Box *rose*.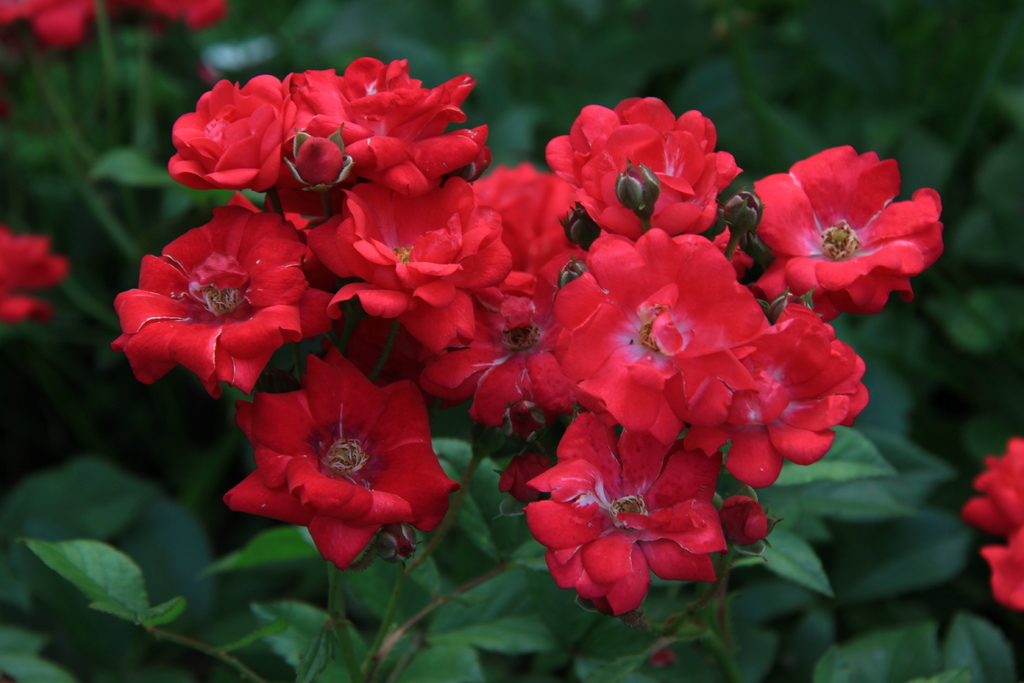
<bbox>0, 228, 69, 324</bbox>.
